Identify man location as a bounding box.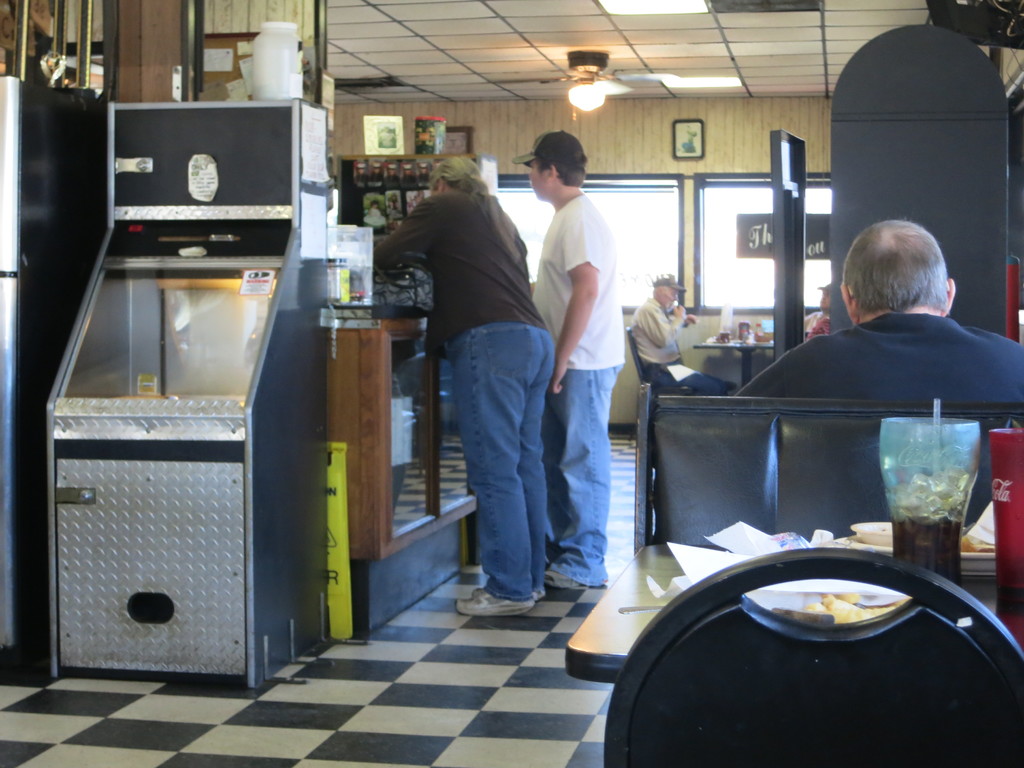
rect(632, 280, 695, 378).
